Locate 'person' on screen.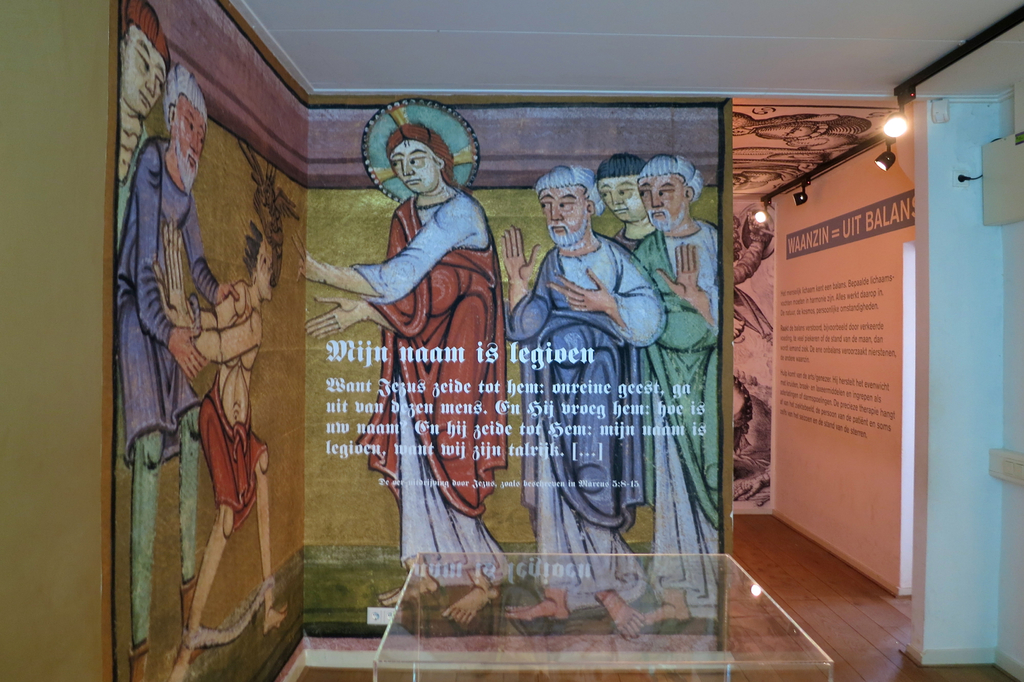
On screen at 152,142,300,681.
